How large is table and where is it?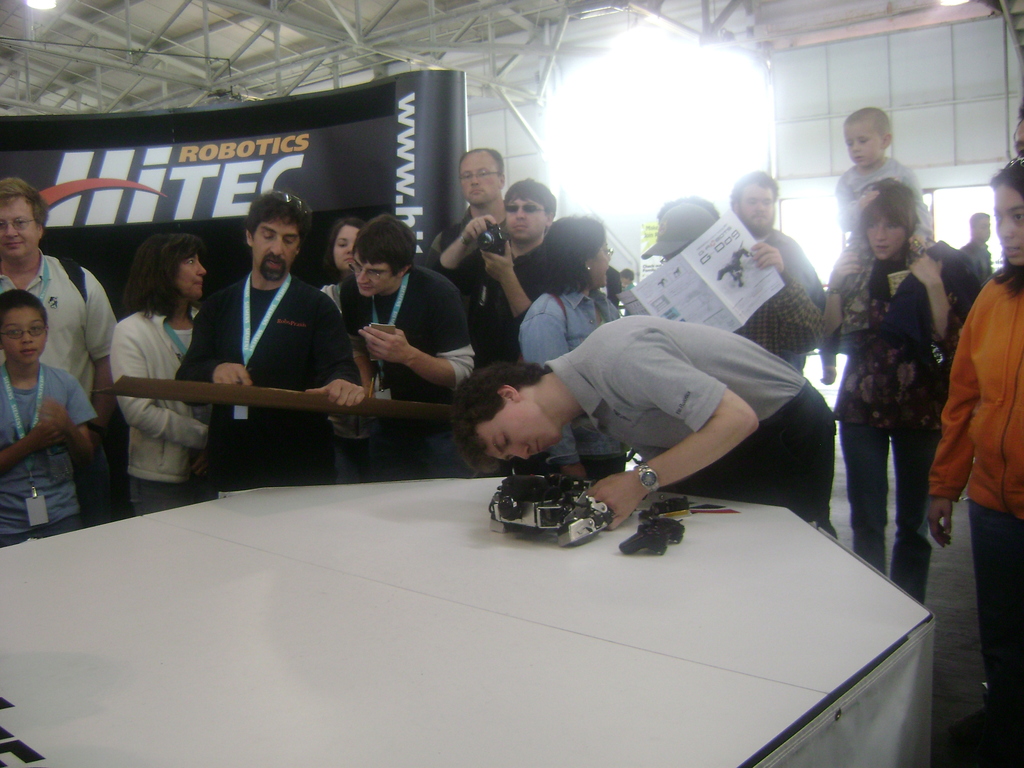
Bounding box: (x1=0, y1=459, x2=950, y2=767).
